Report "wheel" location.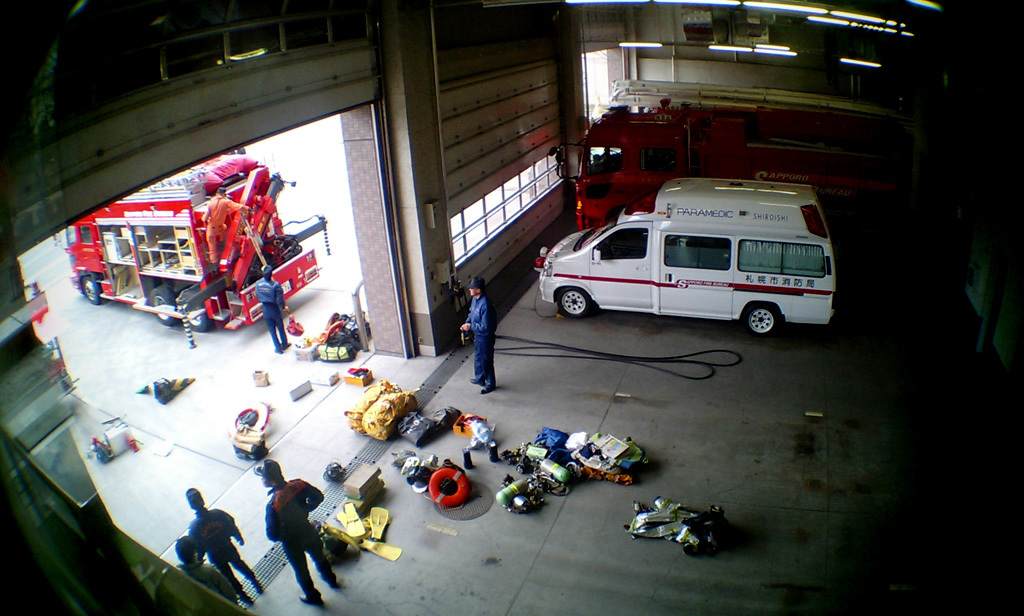
Report: box(182, 301, 210, 329).
